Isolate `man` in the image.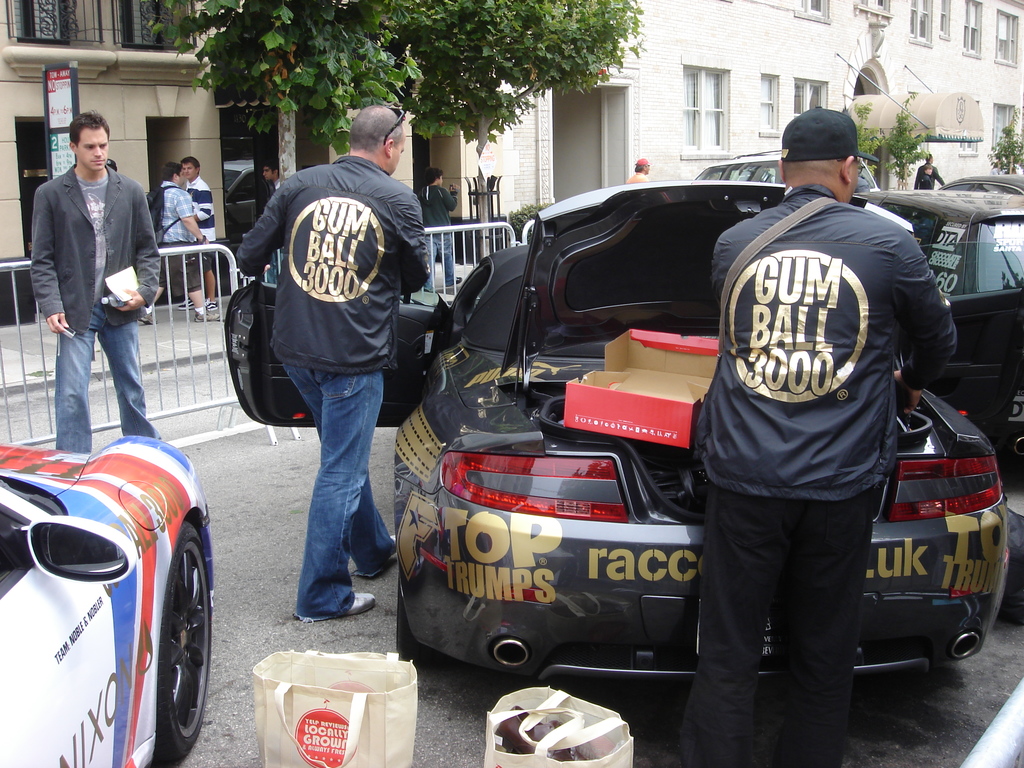
Isolated region: {"left": 134, "top": 161, "right": 214, "bottom": 327}.
